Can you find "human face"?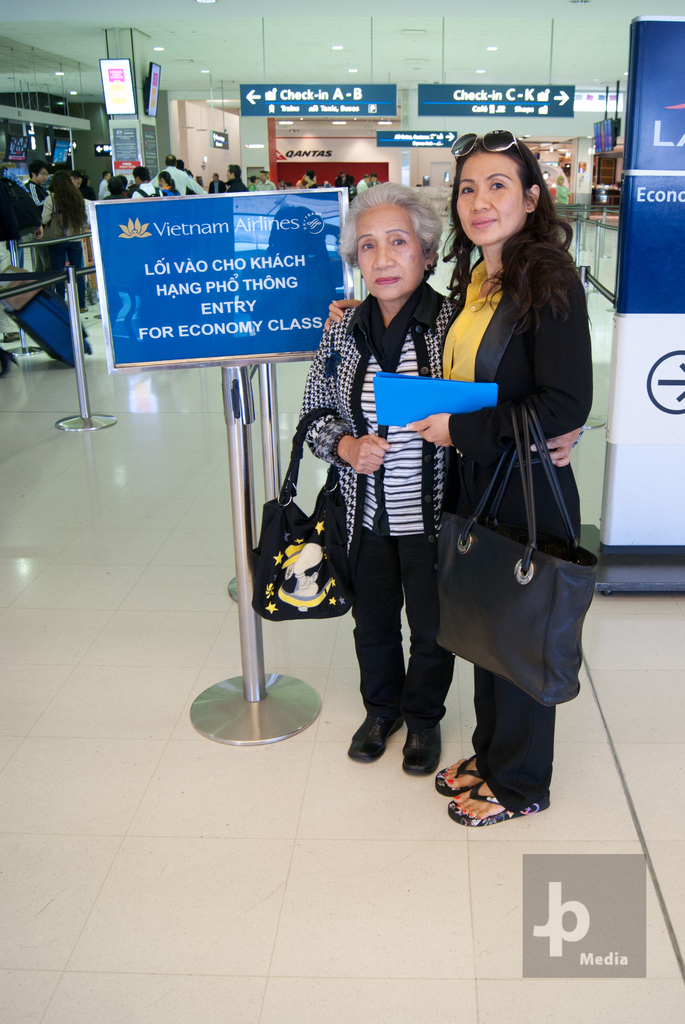
Yes, bounding box: <region>304, 172, 310, 182</region>.
